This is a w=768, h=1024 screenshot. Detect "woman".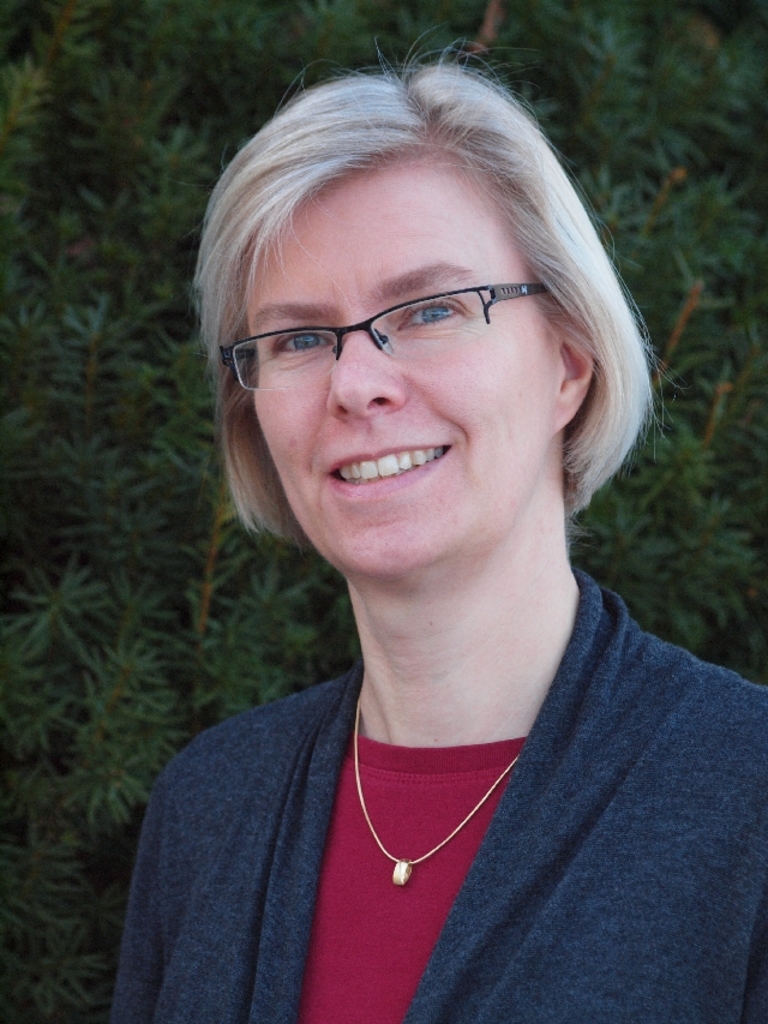
bbox=[122, 34, 757, 1023].
